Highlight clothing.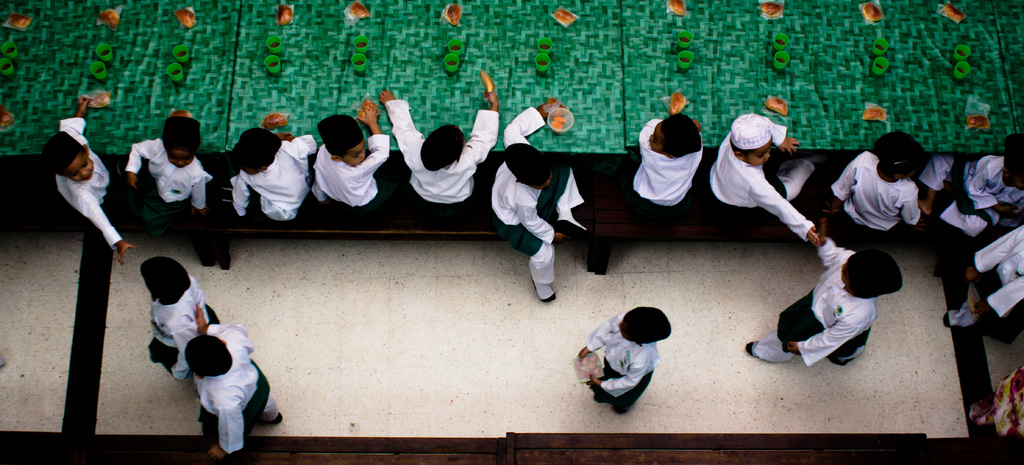
Highlighted region: [582, 303, 659, 408].
